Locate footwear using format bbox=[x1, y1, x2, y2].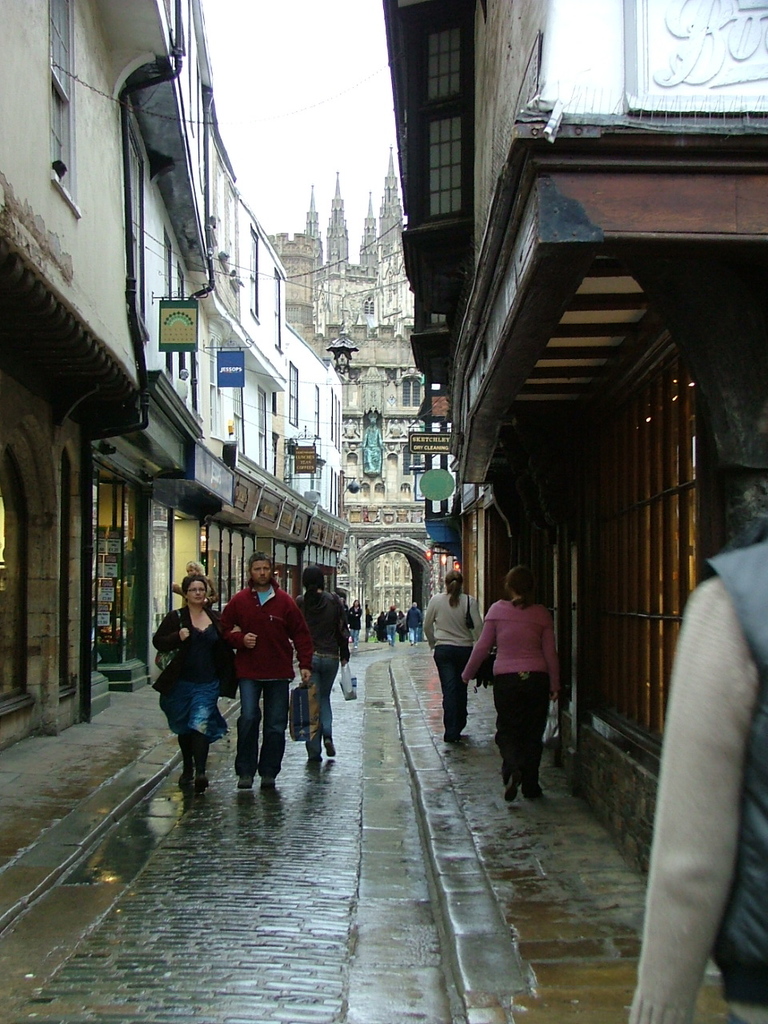
bbox=[306, 742, 321, 758].
